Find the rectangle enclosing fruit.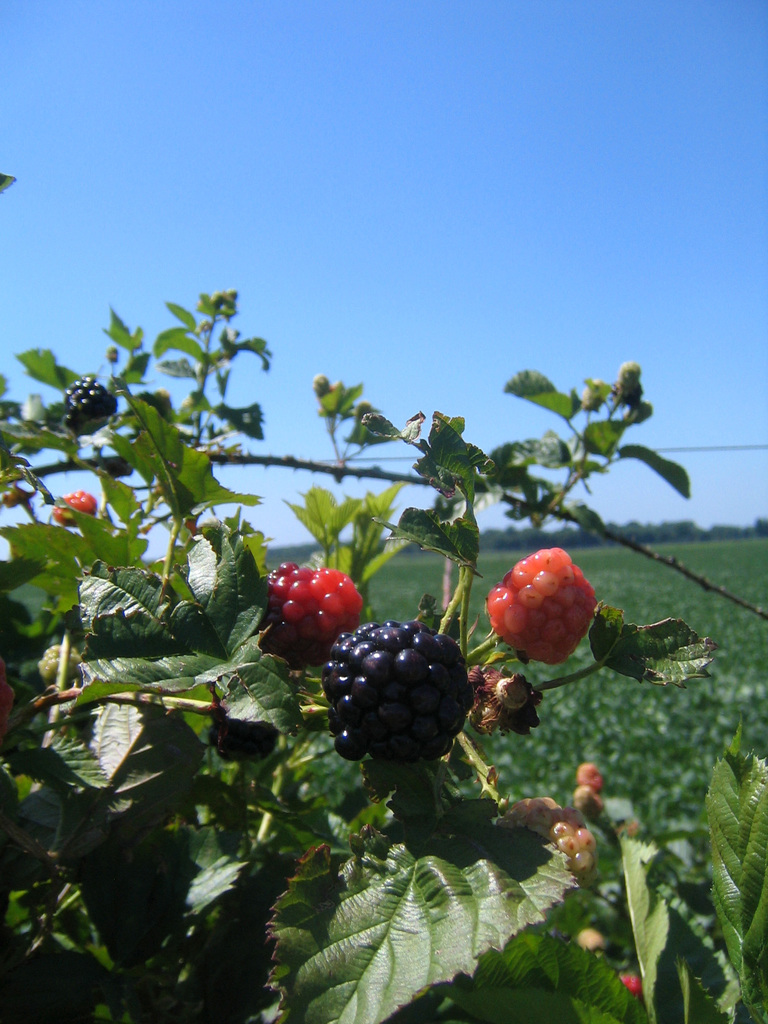
37, 644, 86, 686.
